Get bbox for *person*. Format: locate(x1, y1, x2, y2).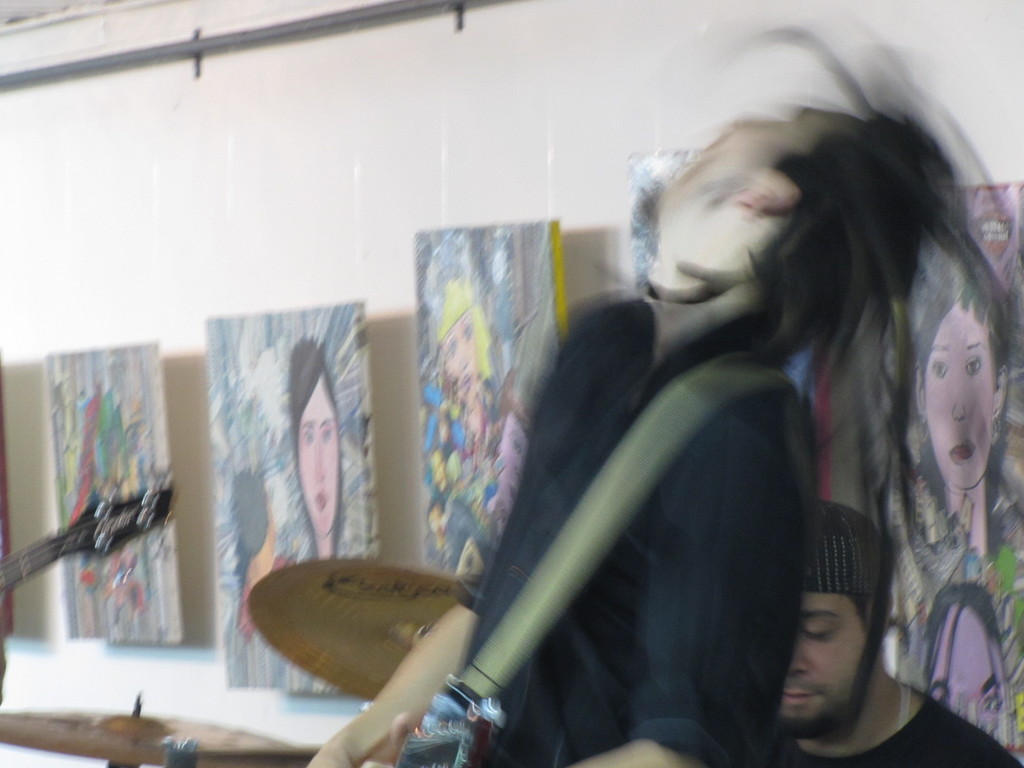
locate(923, 583, 1010, 734).
